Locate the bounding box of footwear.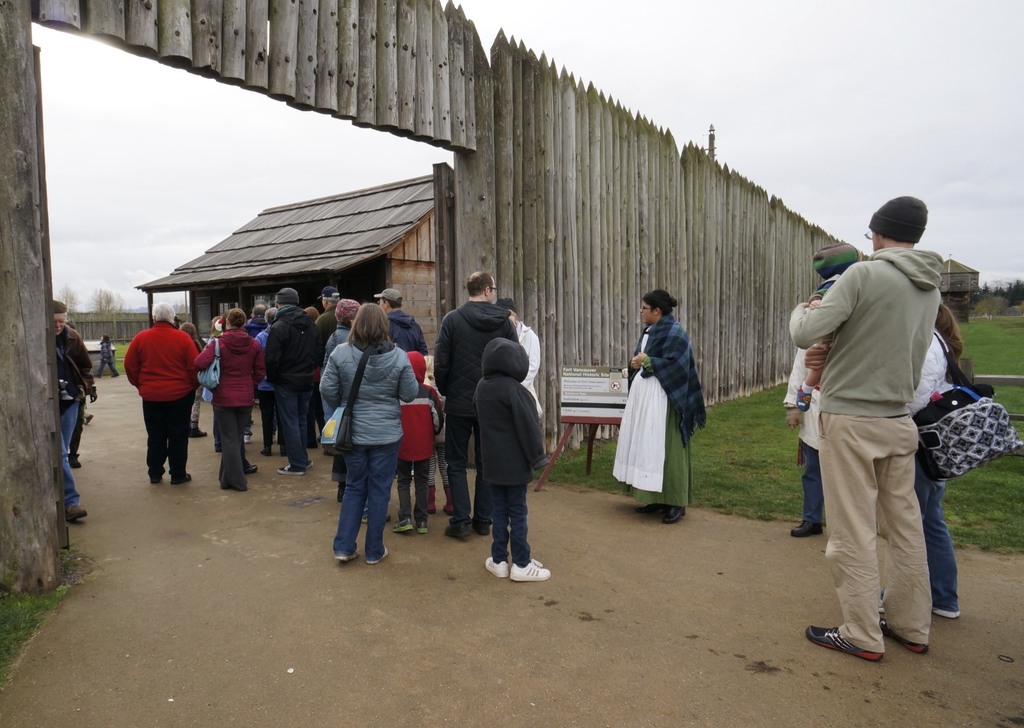
Bounding box: pyautogui.locateOnScreen(442, 481, 450, 514).
